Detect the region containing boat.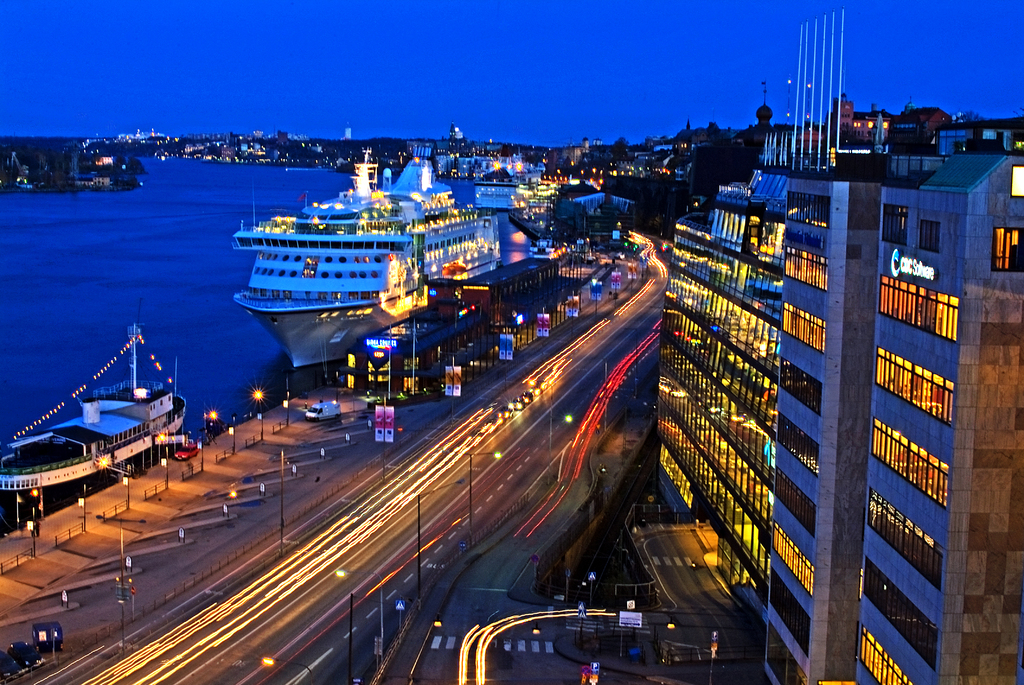
38, 337, 188, 491.
